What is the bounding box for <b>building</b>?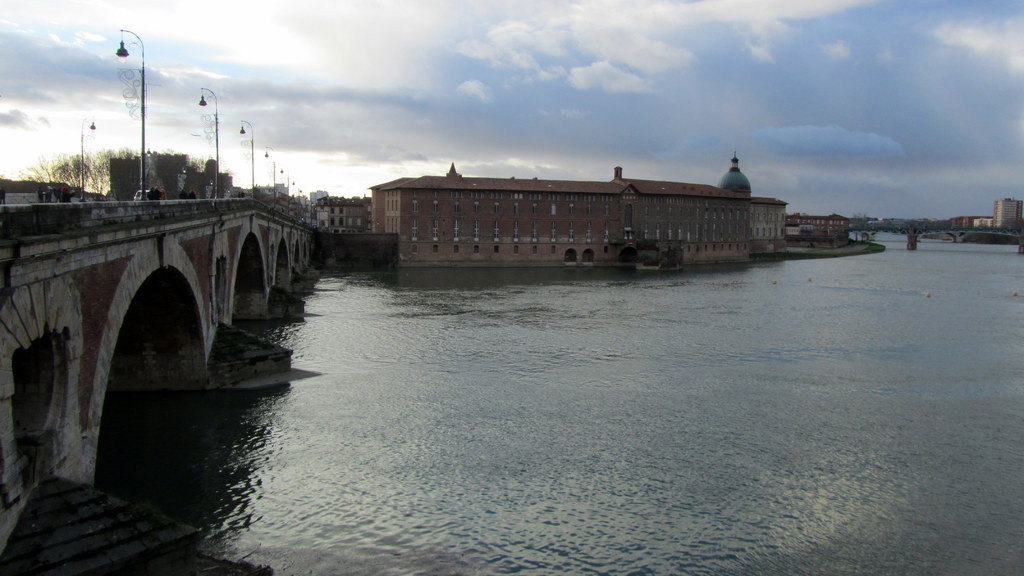
(975, 216, 991, 228).
